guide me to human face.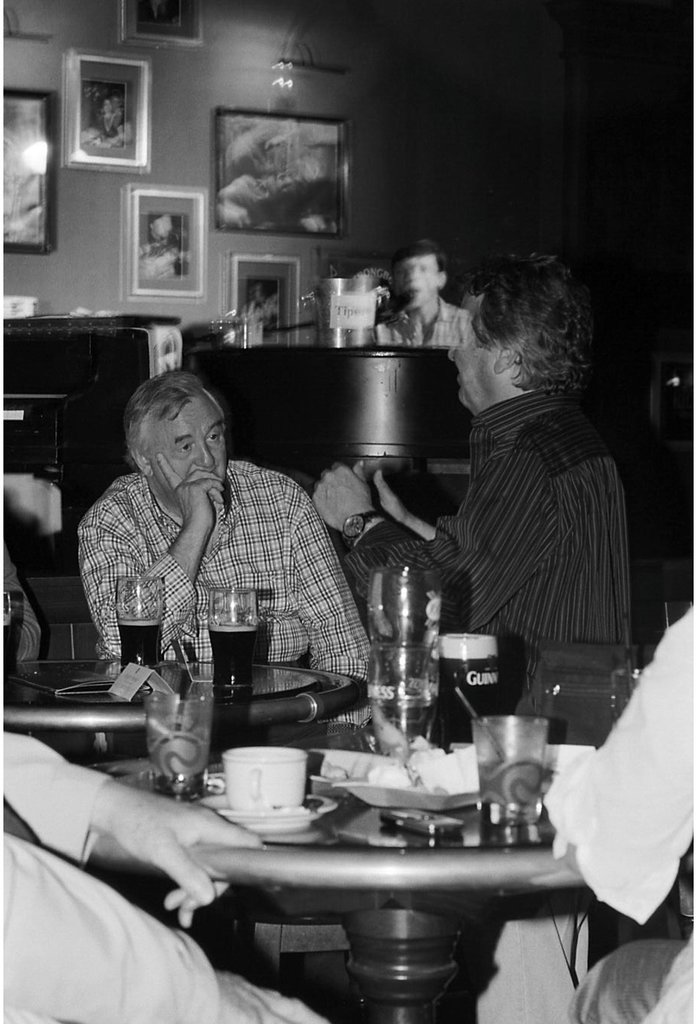
Guidance: {"left": 447, "top": 291, "right": 501, "bottom": 410}.
